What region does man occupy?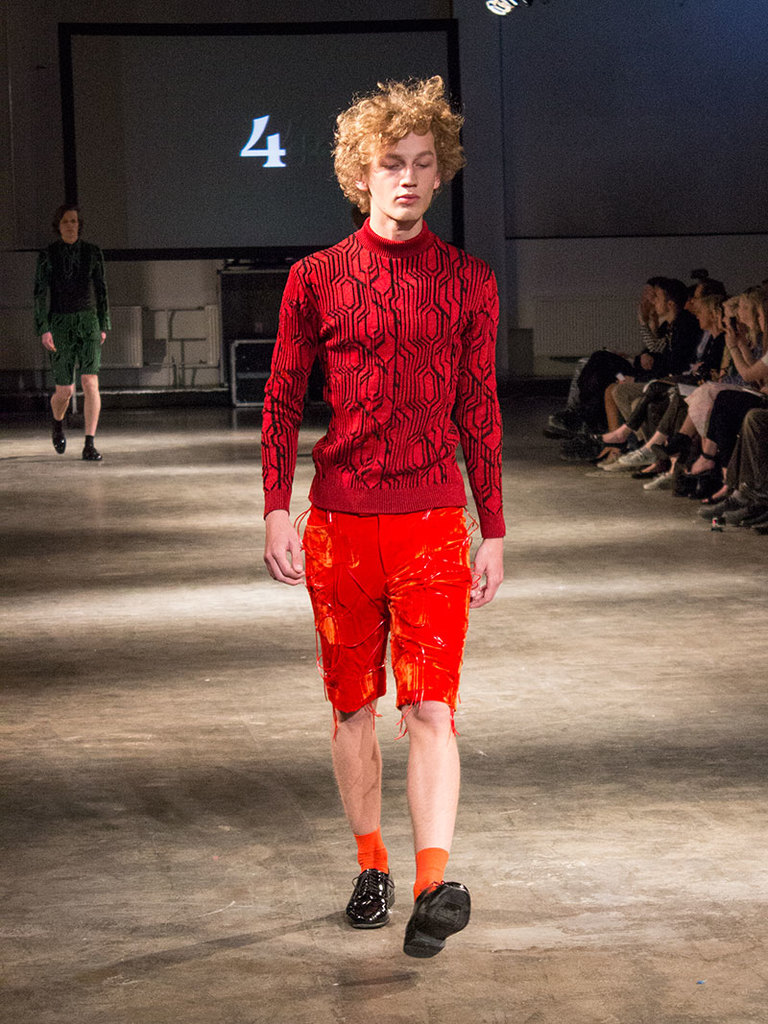
box=[243, 70, 527, 919].
